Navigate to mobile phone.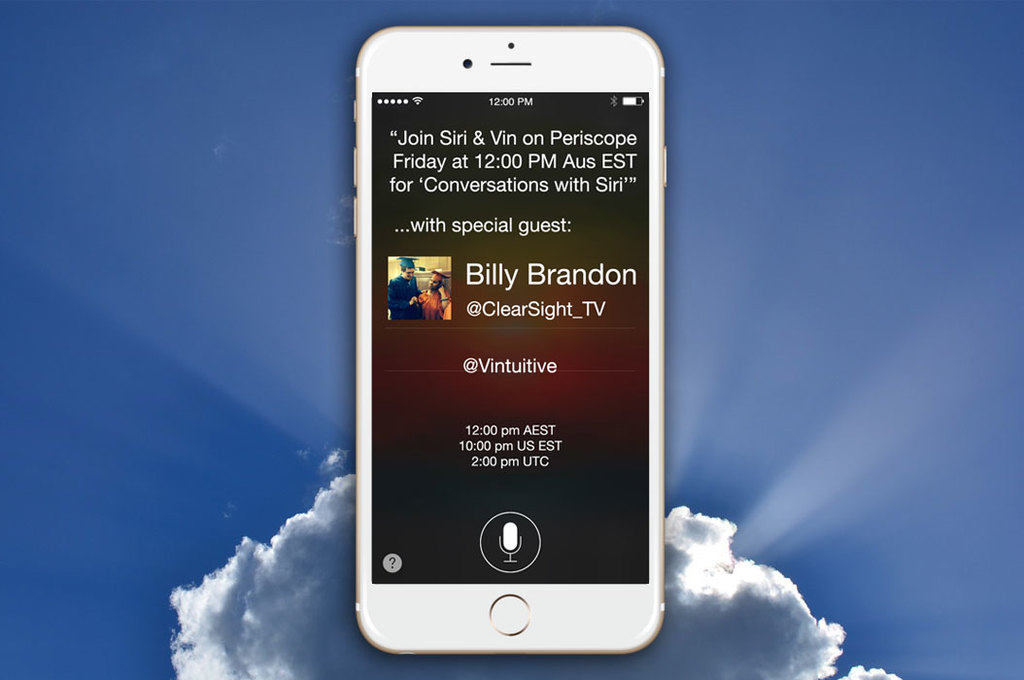
Navigation target: [343,14,687,671].
